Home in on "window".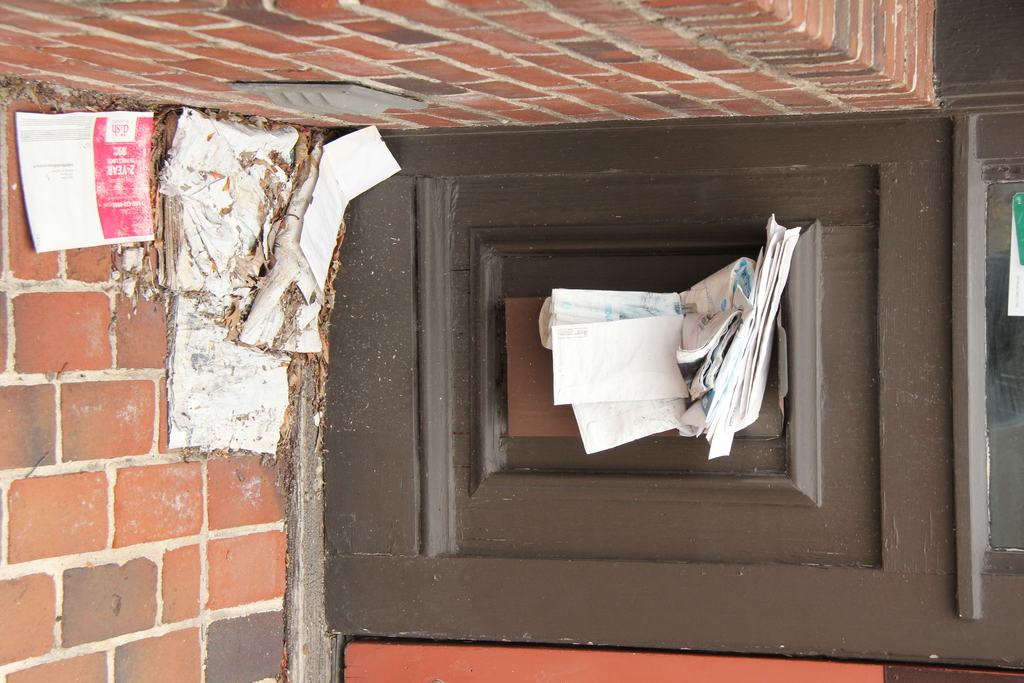
Homed in at <box>343,107,927,592</box>.
